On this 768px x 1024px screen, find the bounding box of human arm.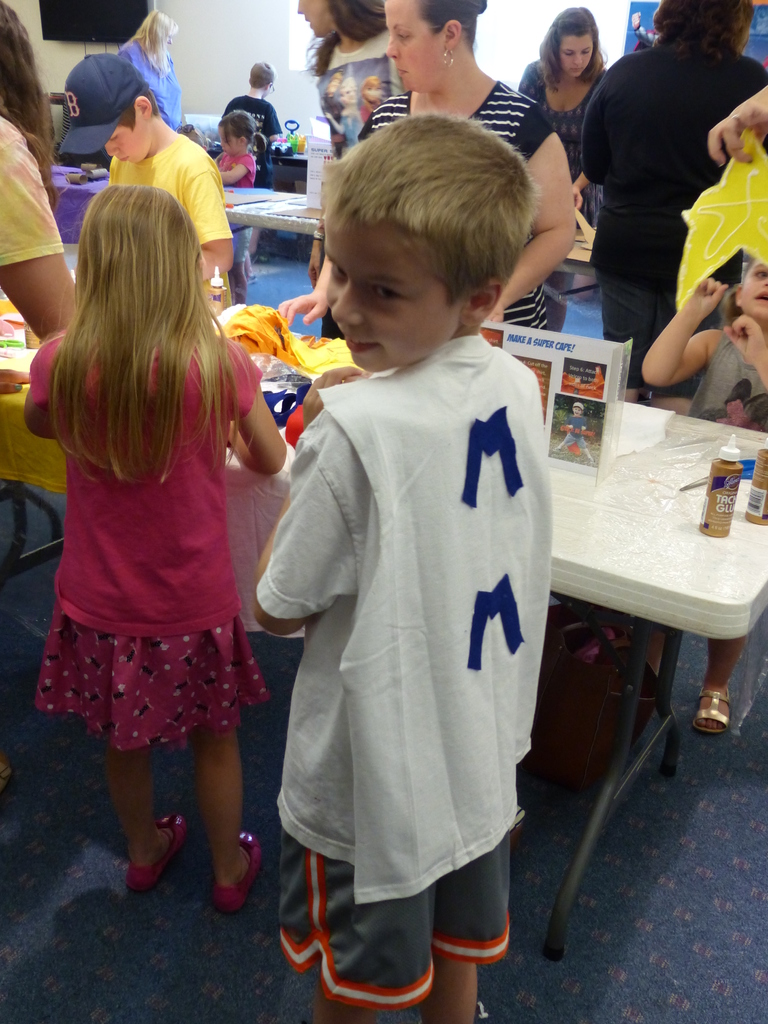
Bounding box: [left=1, top=122, right=90, bottom=348].
